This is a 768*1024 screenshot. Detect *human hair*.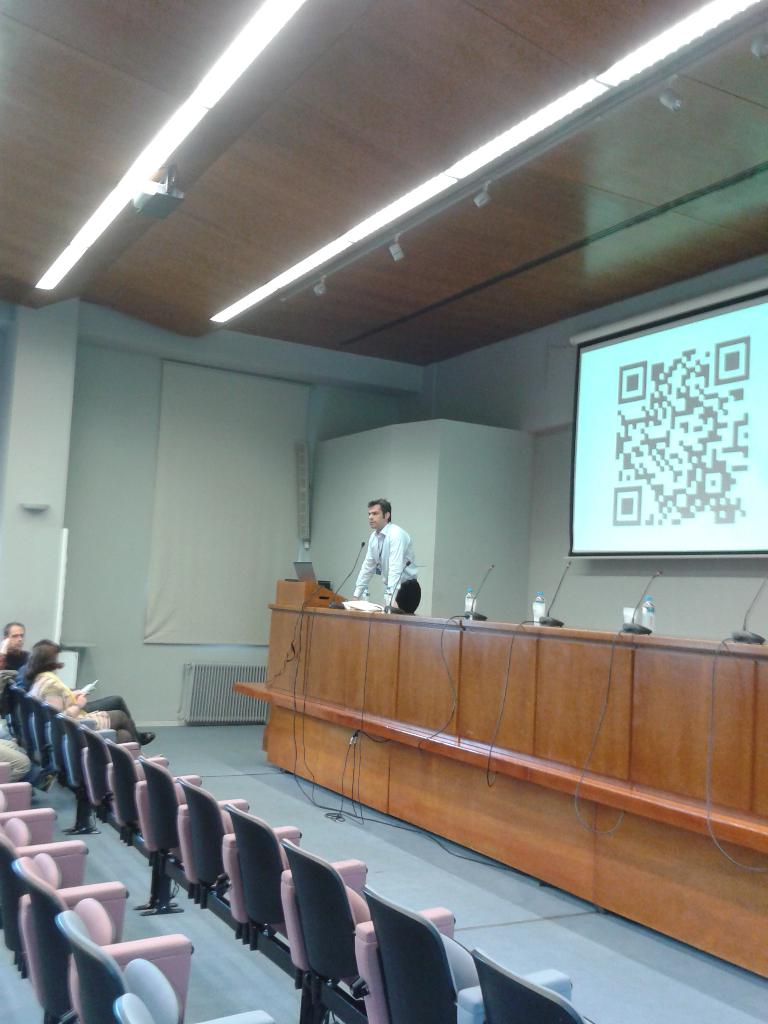
box(2, 623, 25, 637).
